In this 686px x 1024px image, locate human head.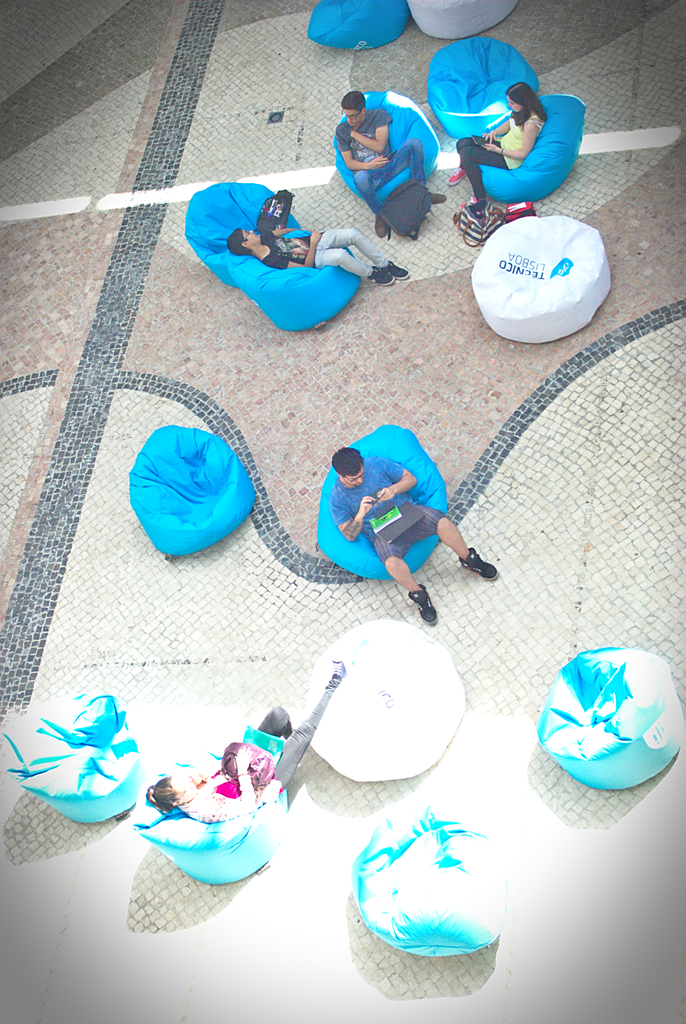
Bounding box: {"left": 332, "top": 448, "right": 368, "bottom": 488}.
